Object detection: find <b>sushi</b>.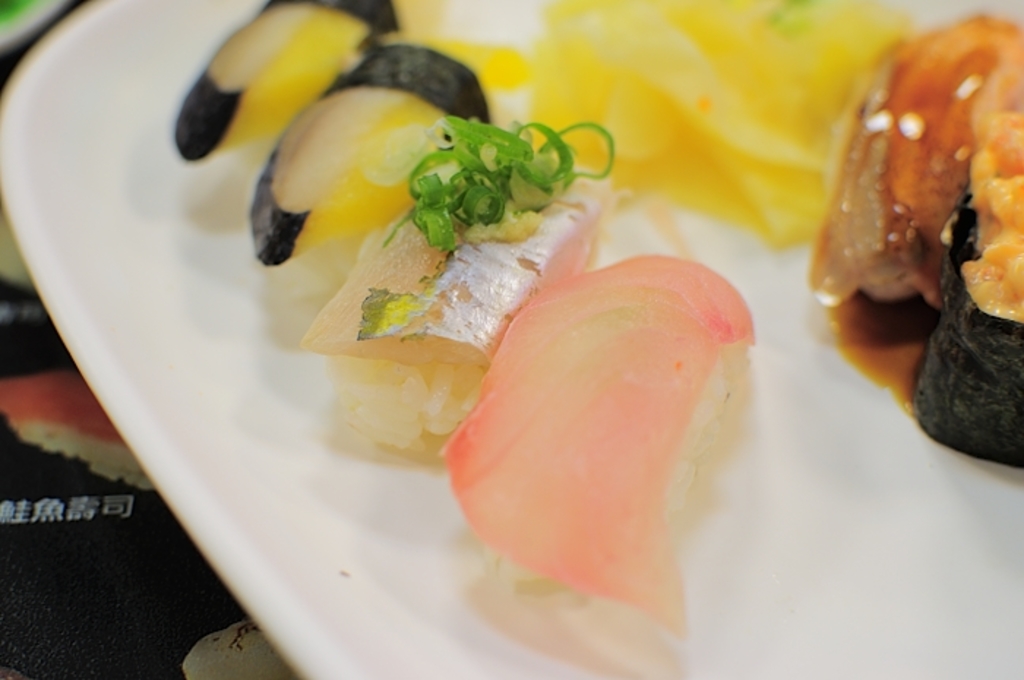
bbox(313, 127, 601, 452).
